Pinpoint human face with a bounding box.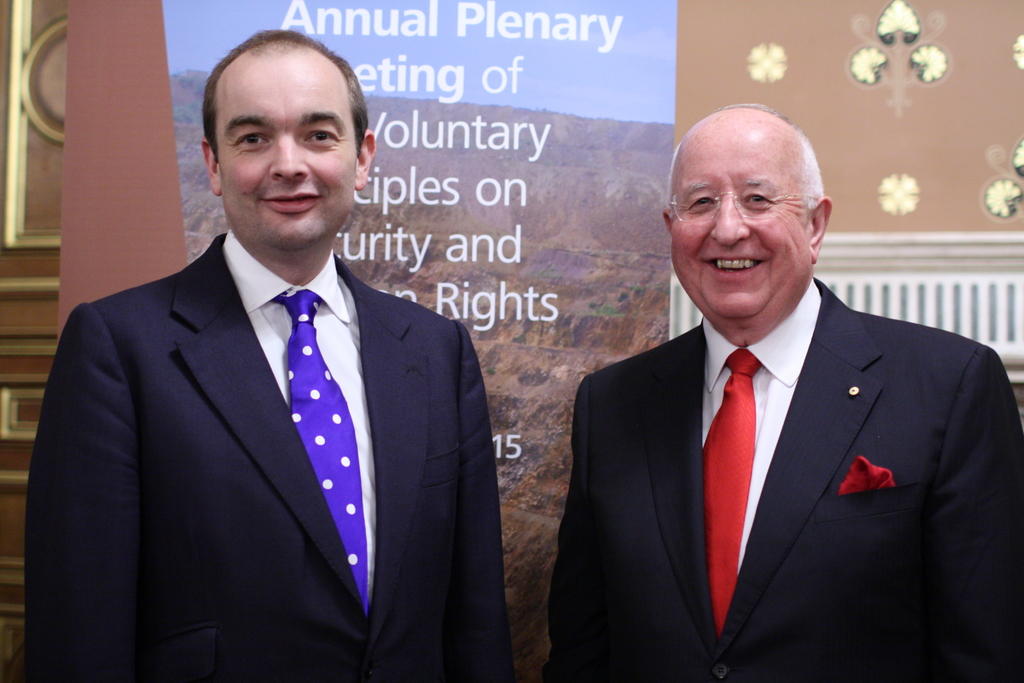
box=[673, 110, 813, 323].
